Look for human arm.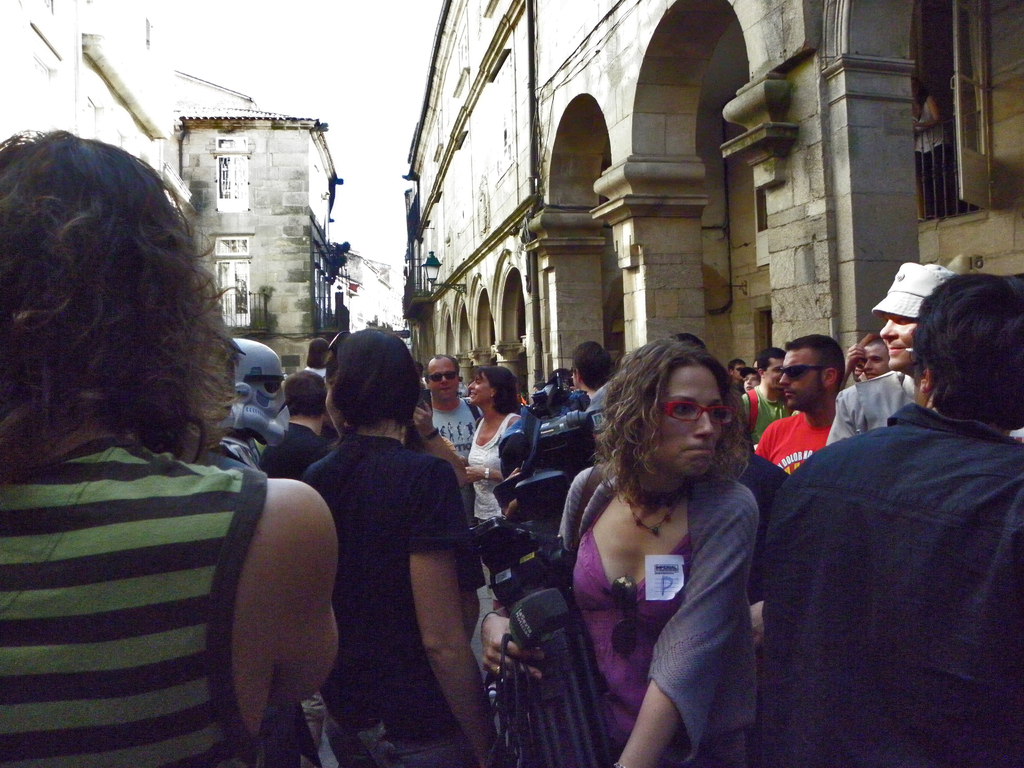
Found: (461,419,512,494).
